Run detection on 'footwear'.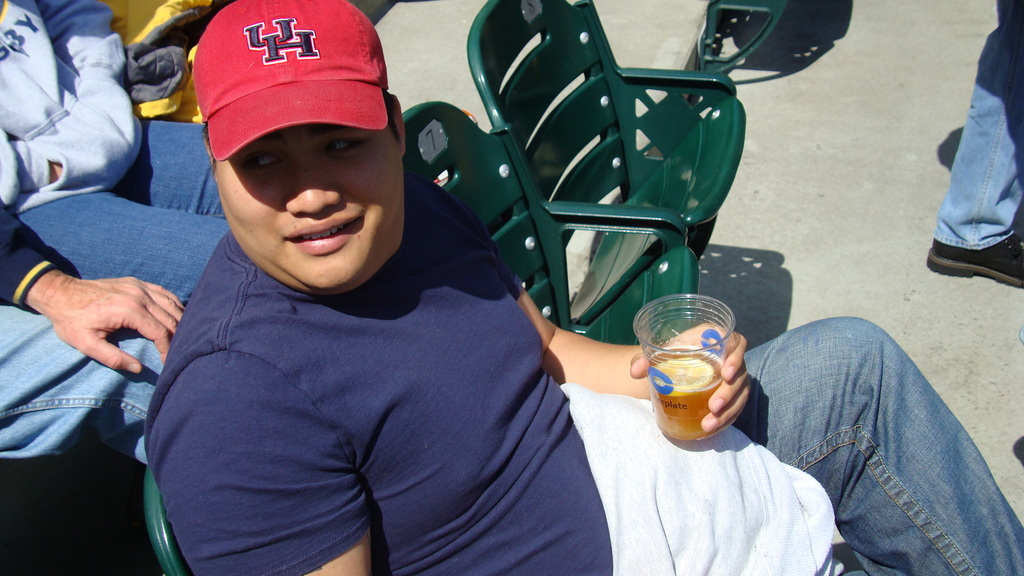
Result: Rect(934, 202, 1015, 280).
